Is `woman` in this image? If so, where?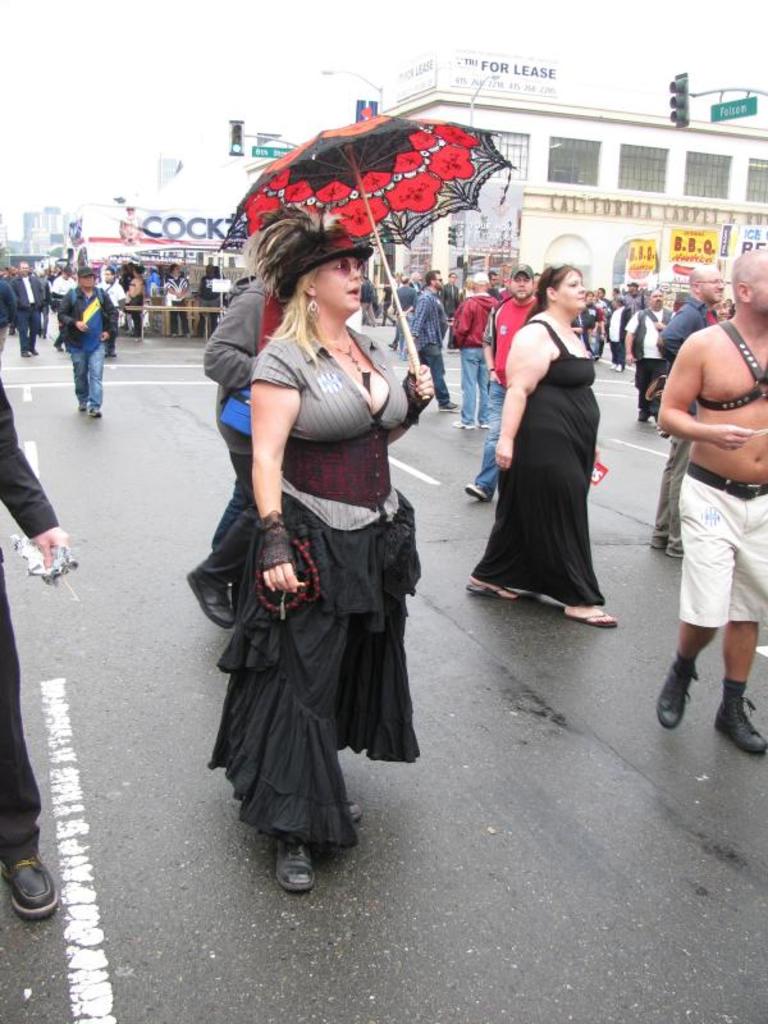
Yes, at bbox(206, 205, 443, 893).
